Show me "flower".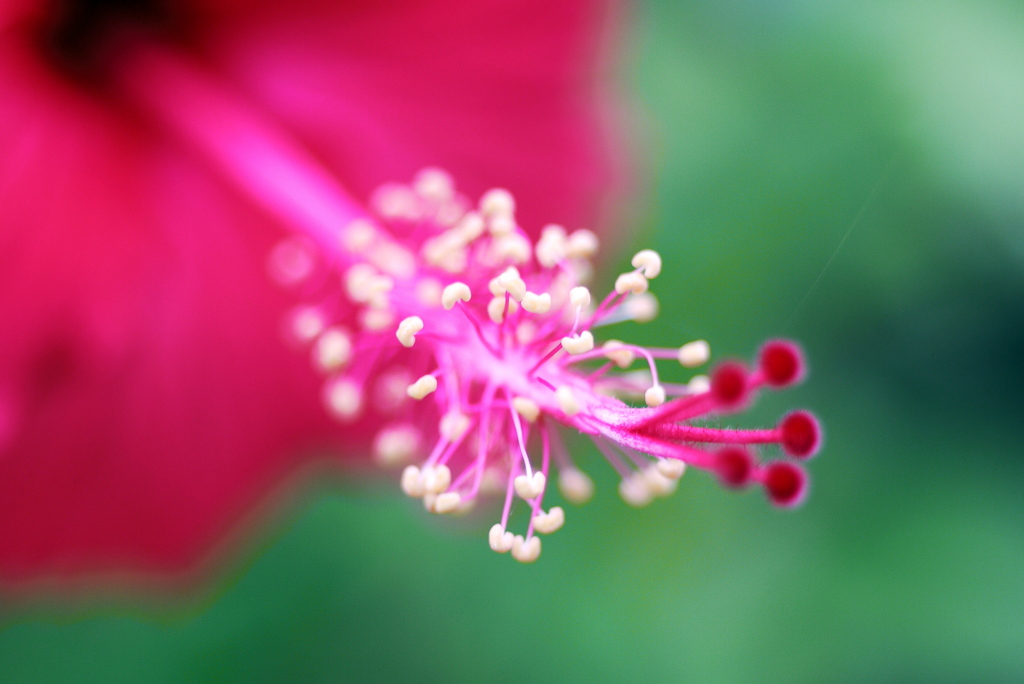
"flower" is here: <box>2,0,832,651</box>.
